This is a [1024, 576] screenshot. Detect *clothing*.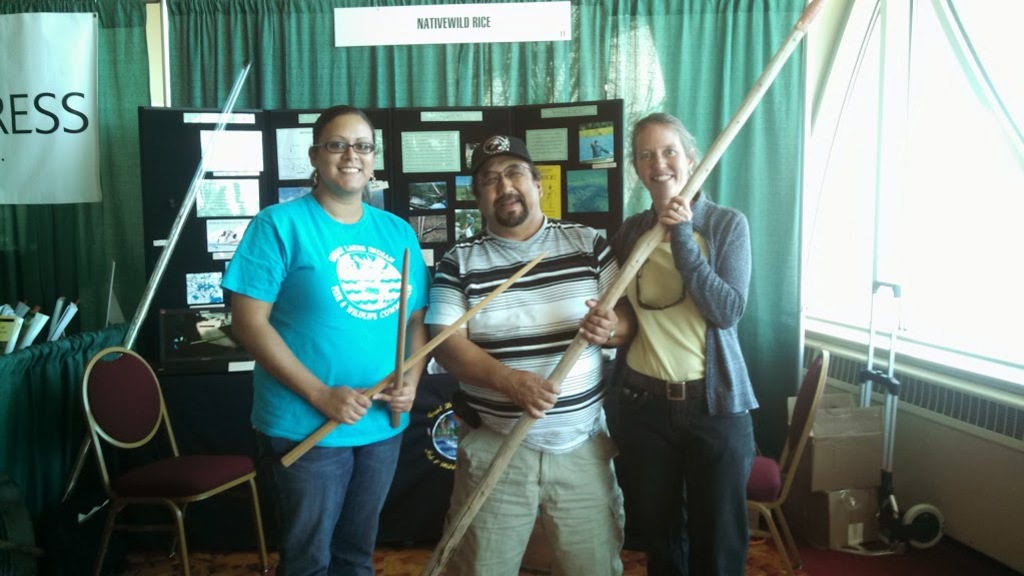
bbox=[231, 148, 419, 555].
